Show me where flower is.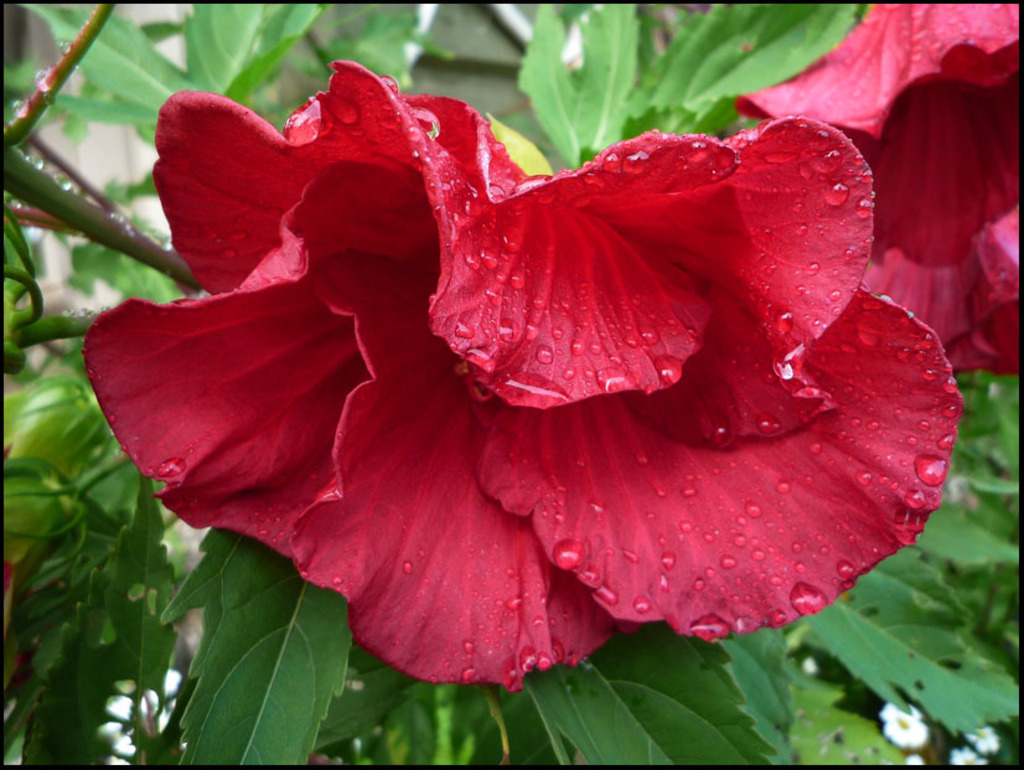
flower is at 738:5:1020:373.
